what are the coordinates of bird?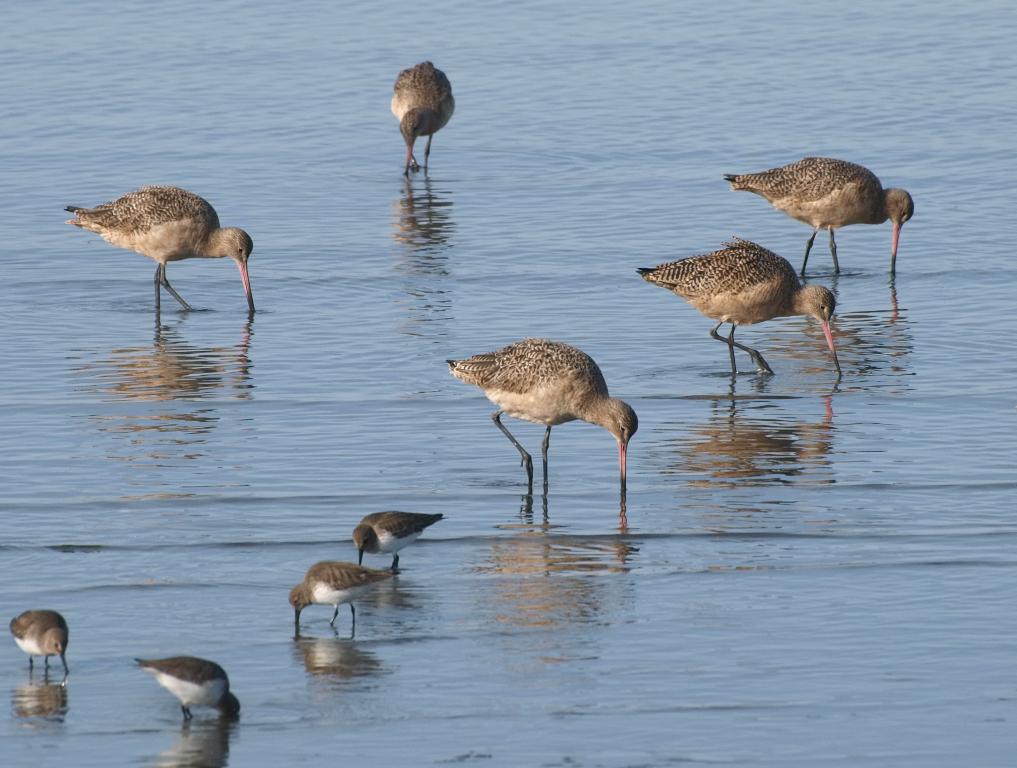
box=[389, 55, 458, 173].
